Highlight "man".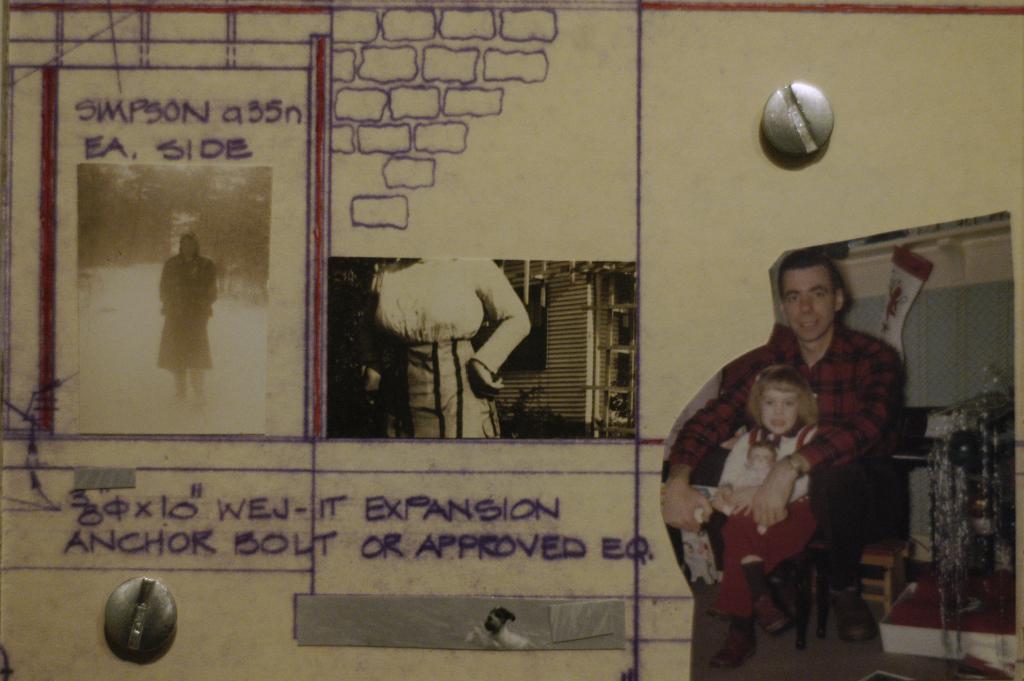
Highlighted region: BBox(656, 253, 900, 640).
